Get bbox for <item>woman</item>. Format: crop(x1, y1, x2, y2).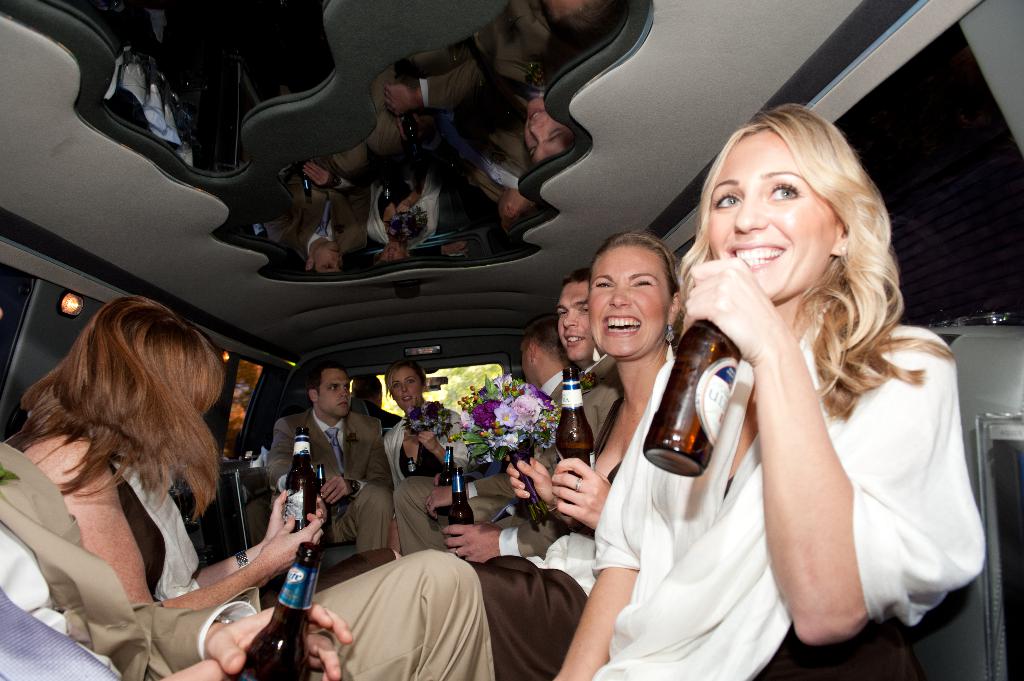
crop(376, 365, 473, 488).
